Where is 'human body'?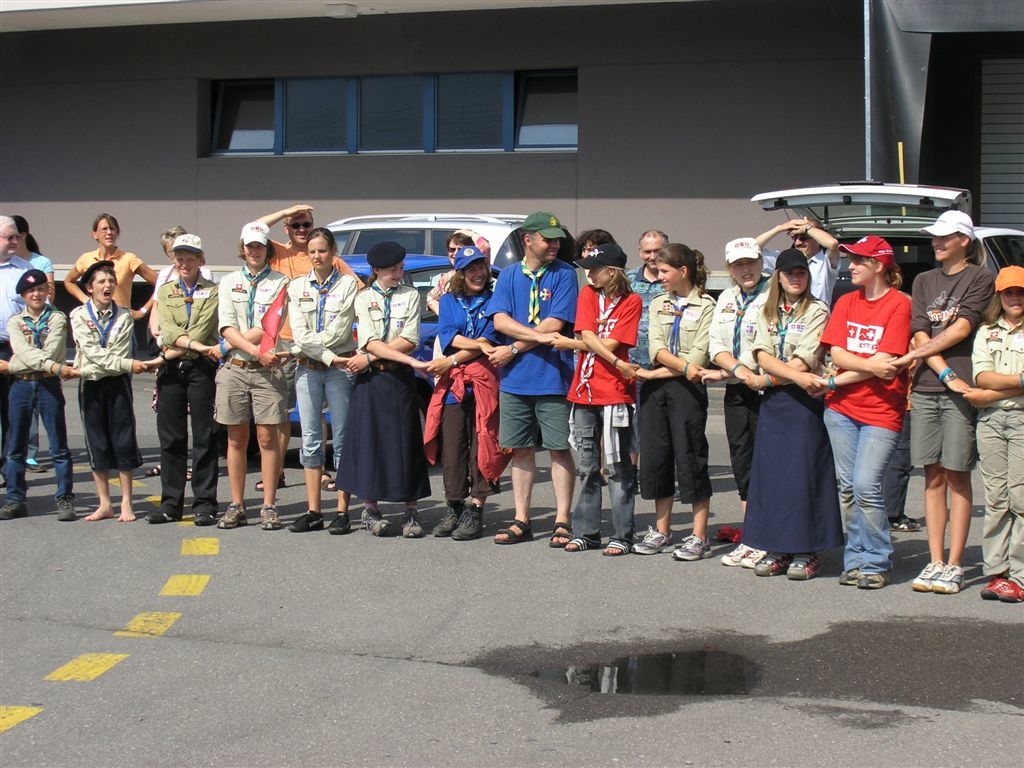
<bbox>0, 264, 73, 523</bbox>.
